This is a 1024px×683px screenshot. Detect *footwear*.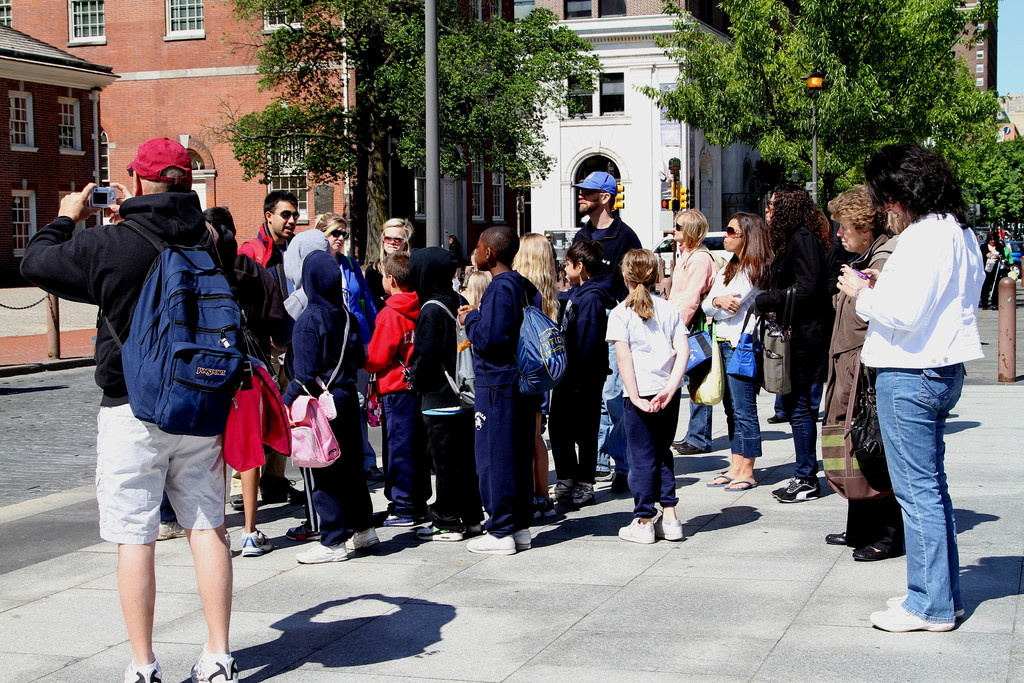
850 545 893 563.
